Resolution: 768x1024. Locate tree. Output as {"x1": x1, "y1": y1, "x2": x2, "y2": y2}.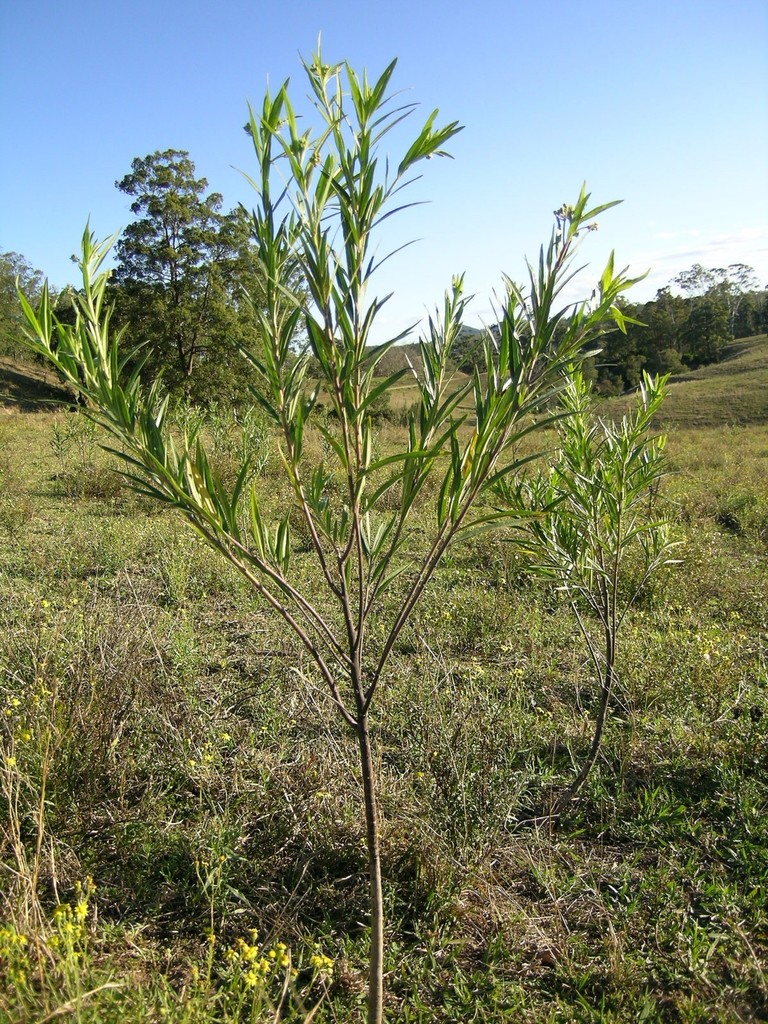
{"x1": 0, "y1": 251, "x2": 65, "y2": 383}.
